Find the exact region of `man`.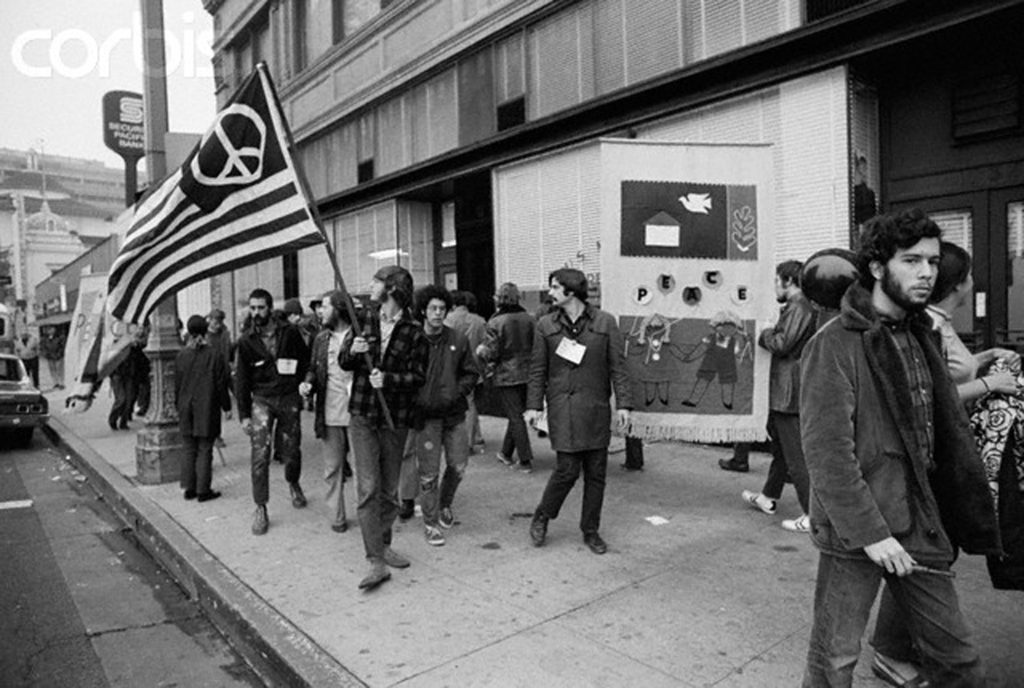
Exact region: Rect(742, 262, 816, 528).
